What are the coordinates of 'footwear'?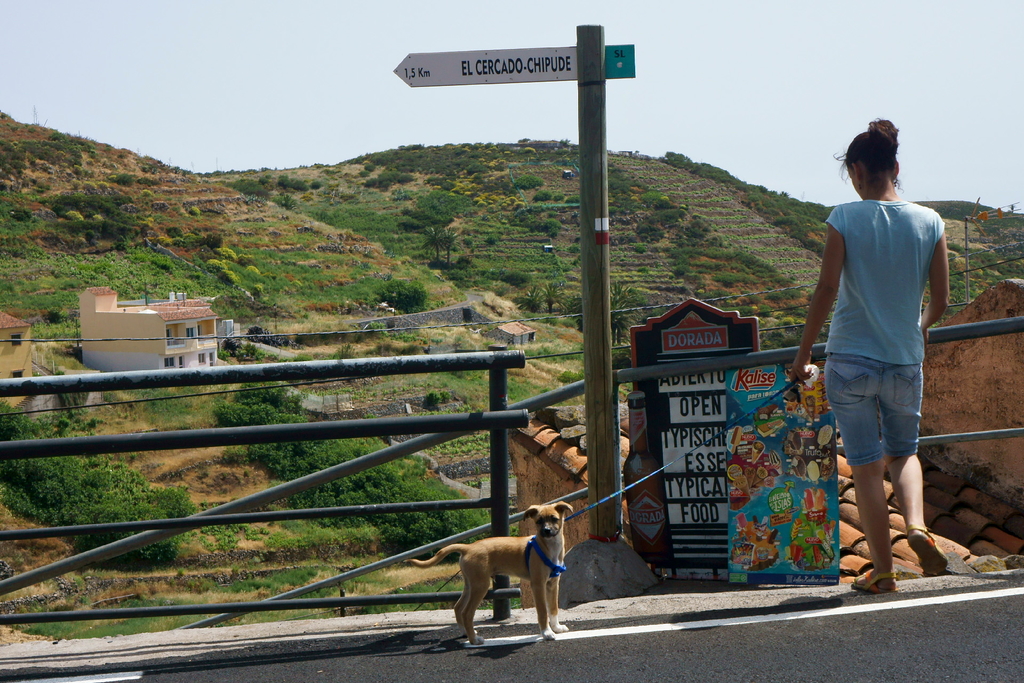
[left=849, top=562, right=899, bottom=599].
